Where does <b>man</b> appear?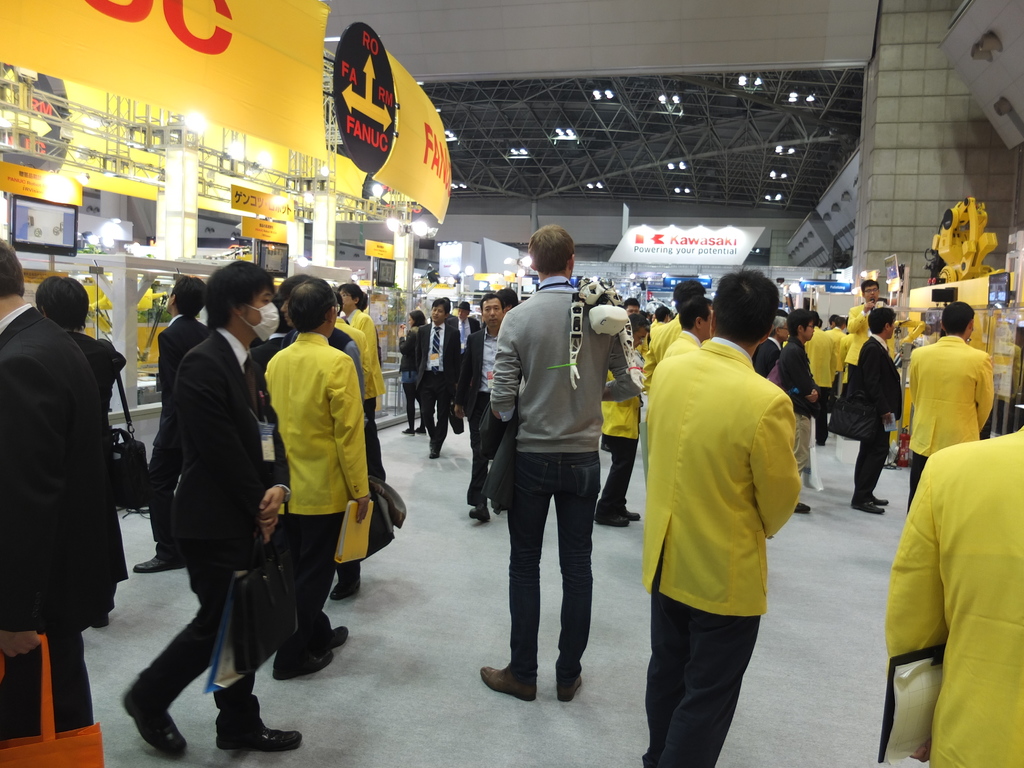
Appears at select_region(651, 278, 704, 358).
